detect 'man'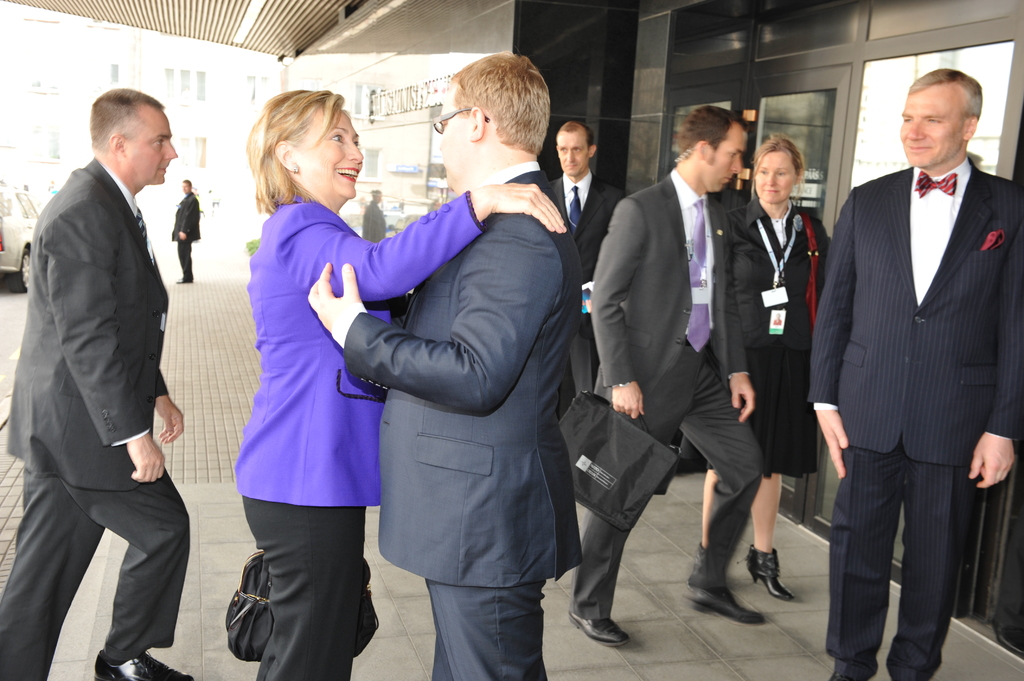
{"left": 15, "top": 51, "right": 202, "bottom": 679}
